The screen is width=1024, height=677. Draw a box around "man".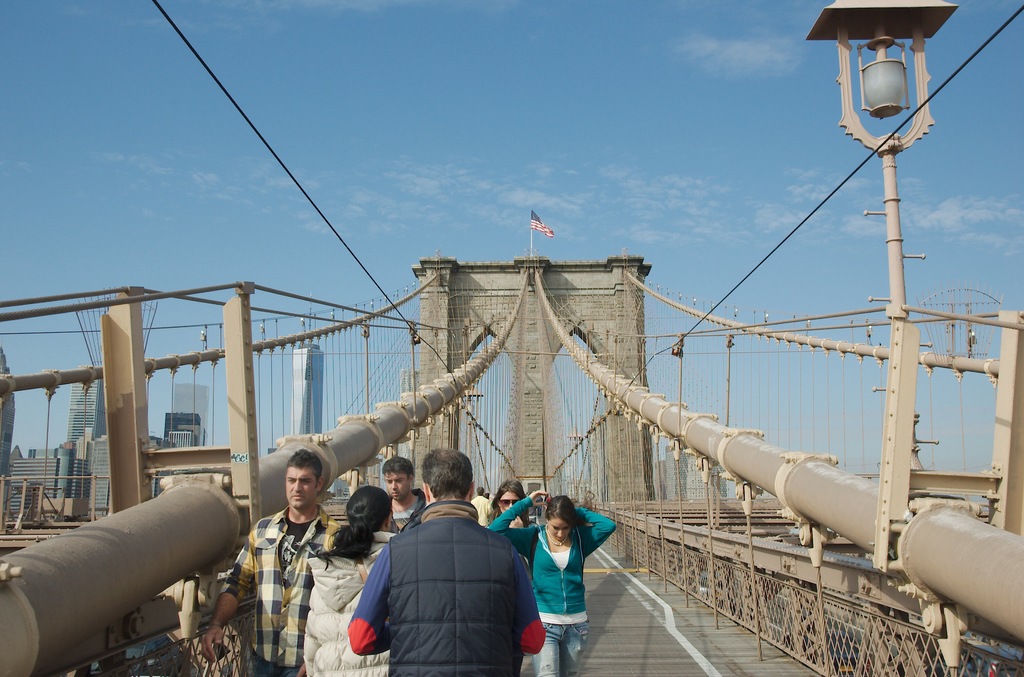
detection(187, 448, 337, 676).
